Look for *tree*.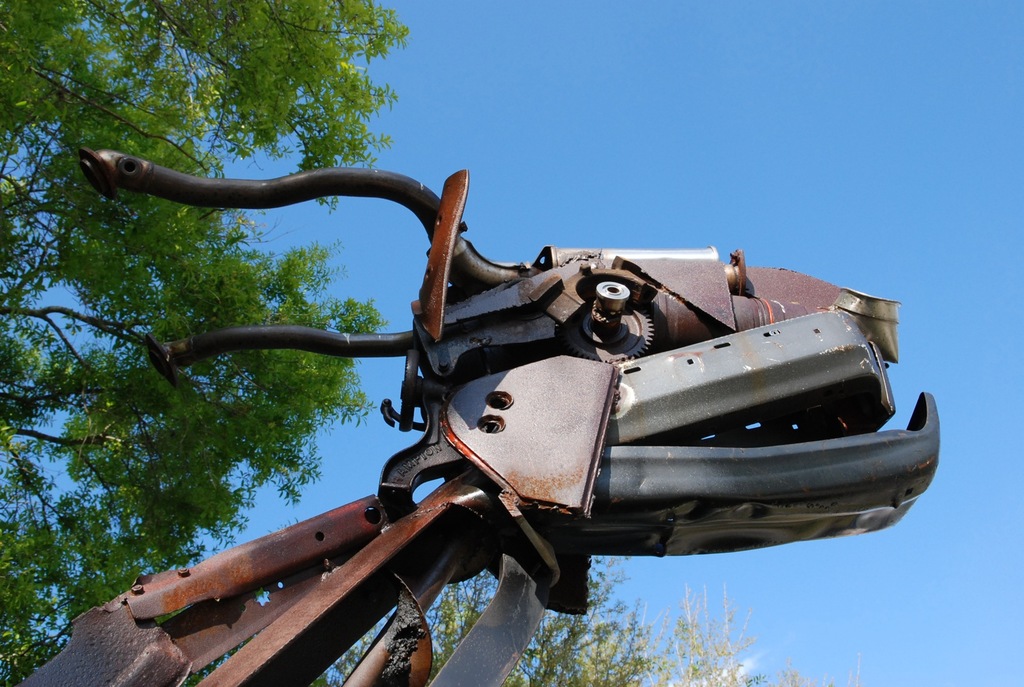
Found: rect(429, 555, 828, 686).
